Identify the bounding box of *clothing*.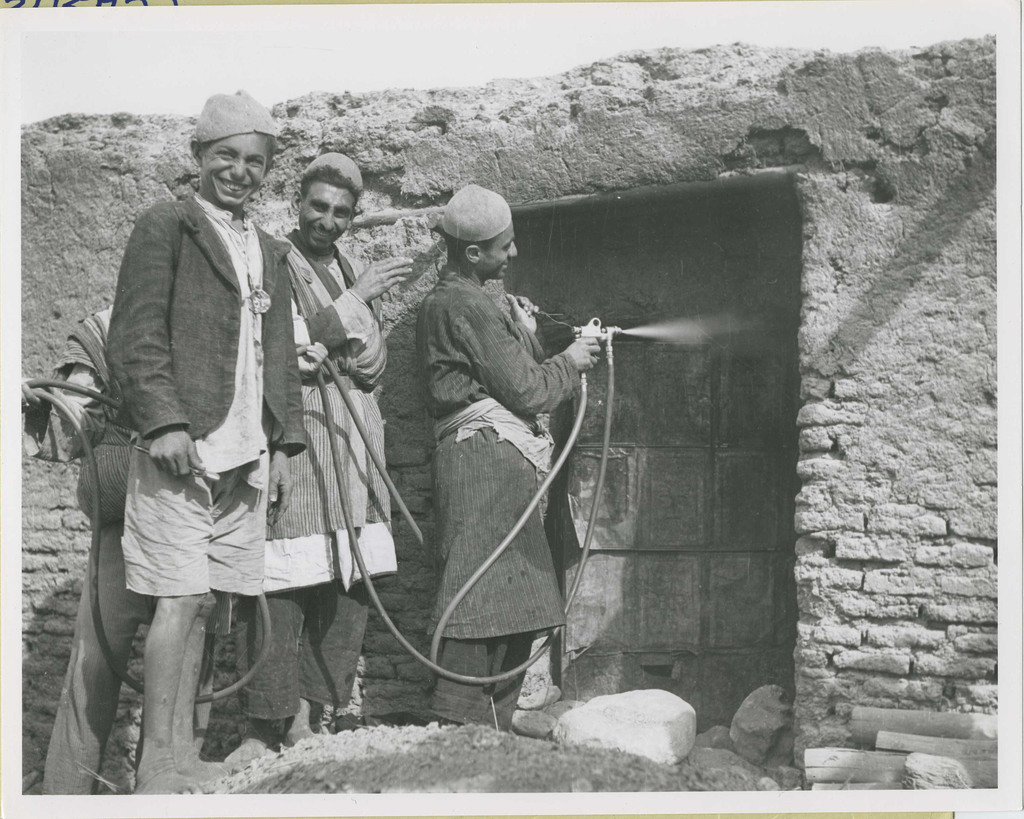
[left=428, top=267, right=568, bottom=725].
